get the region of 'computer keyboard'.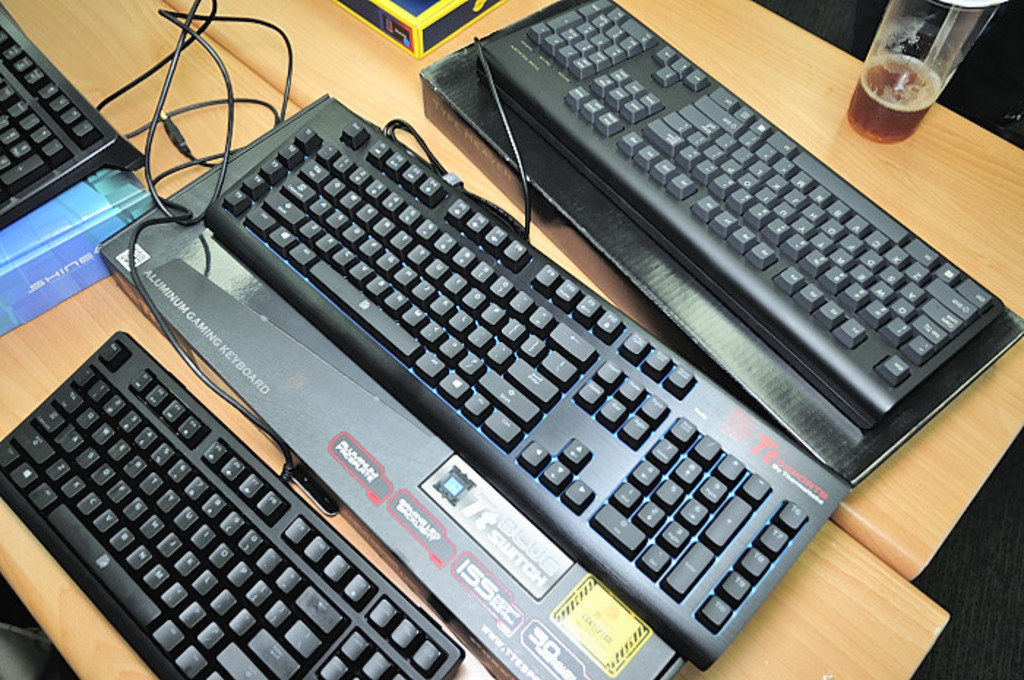
<box>205,94,853,671</box>.
